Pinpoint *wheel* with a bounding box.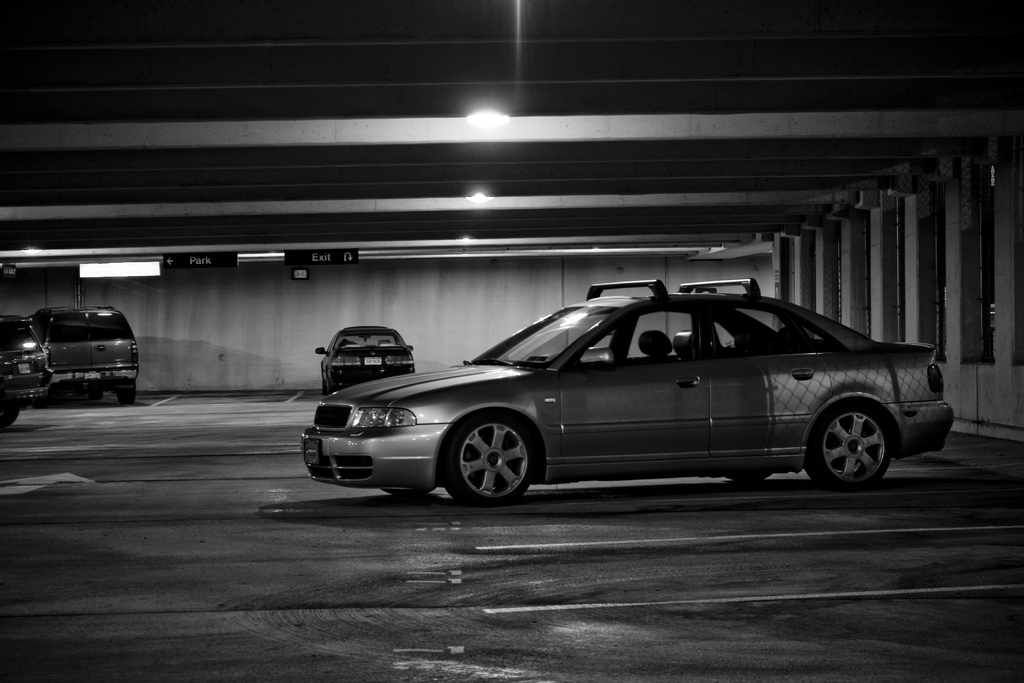
left=90, top=388, right=110, bottom=403.
